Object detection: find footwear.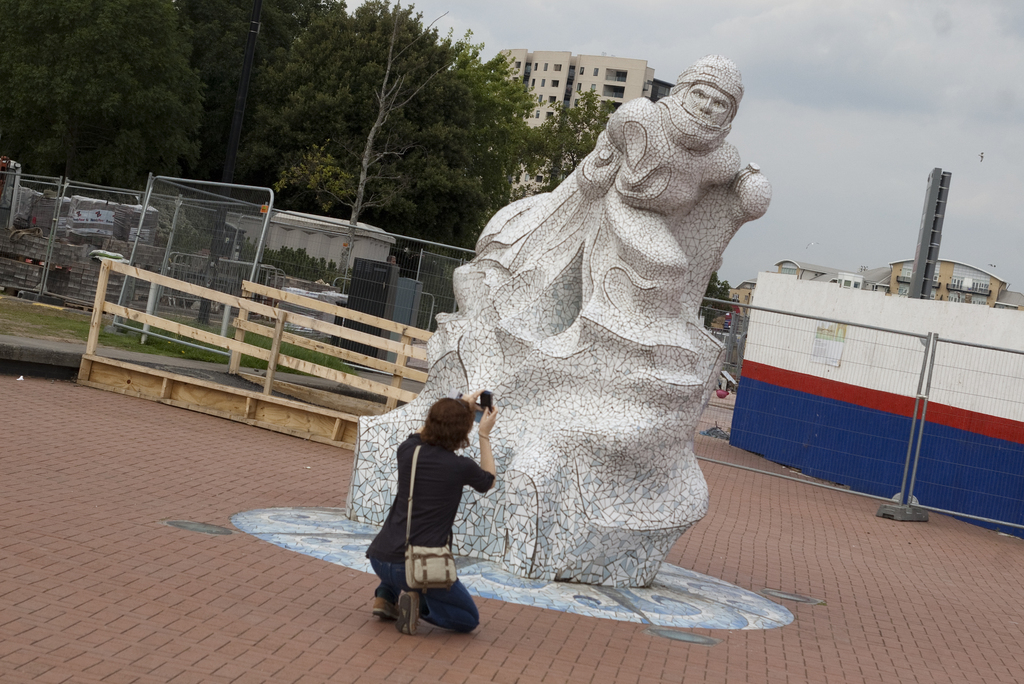
box=[369, 592, 403, 627].
